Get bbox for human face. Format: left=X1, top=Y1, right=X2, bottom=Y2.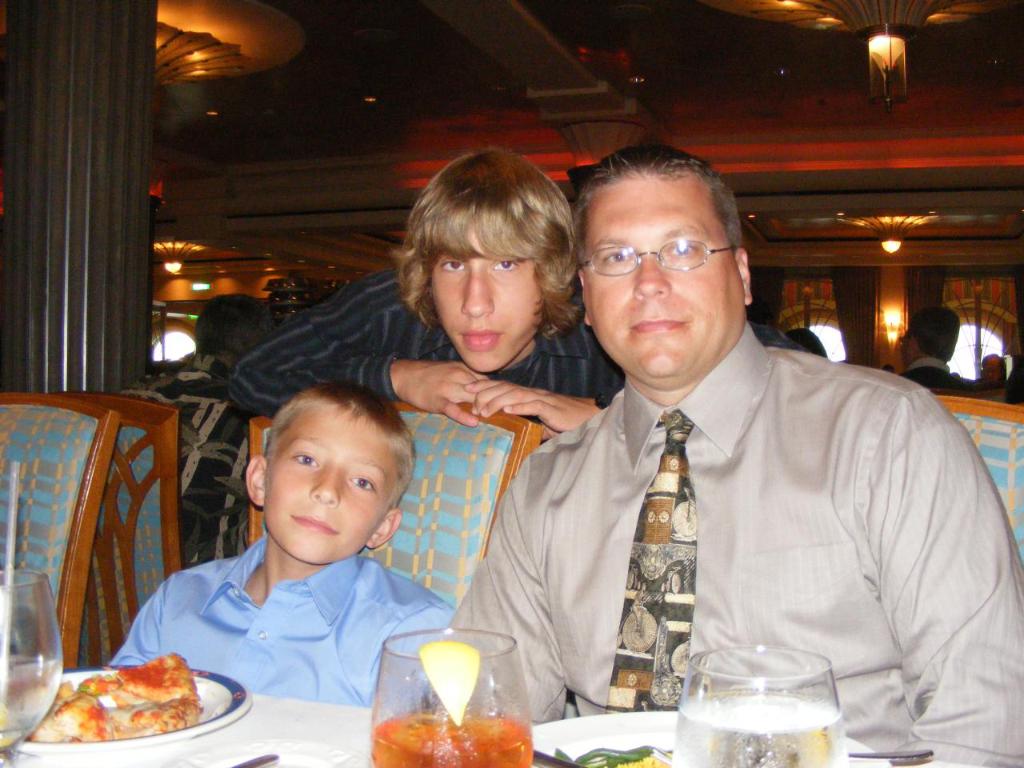
left=423, top=226, right=543, bottom=375.
